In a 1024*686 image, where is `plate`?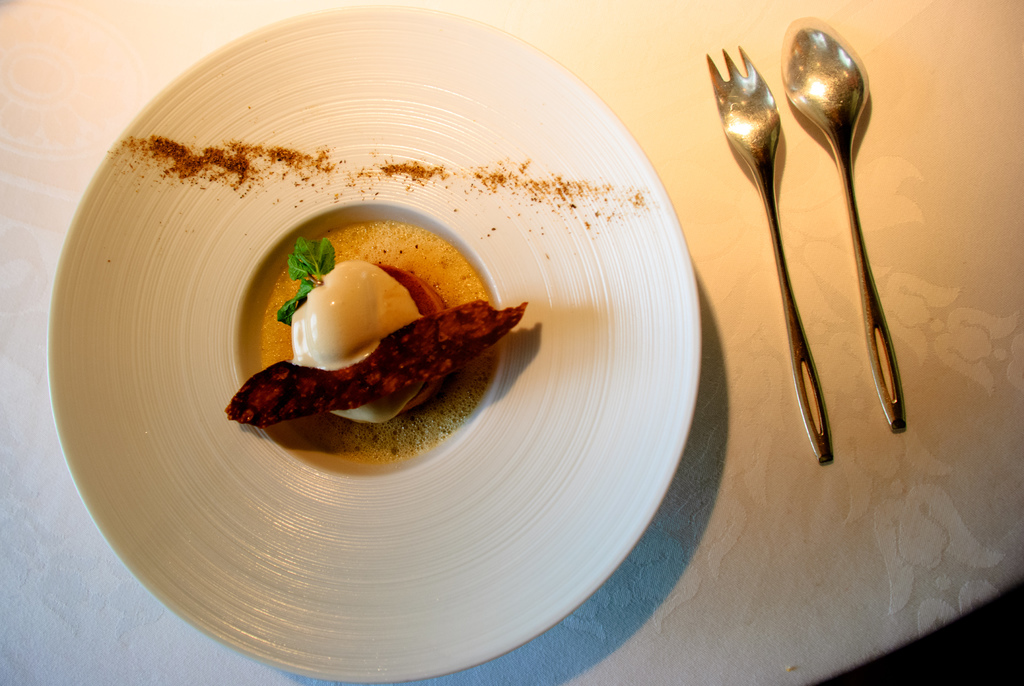
(43,0,701,683).
